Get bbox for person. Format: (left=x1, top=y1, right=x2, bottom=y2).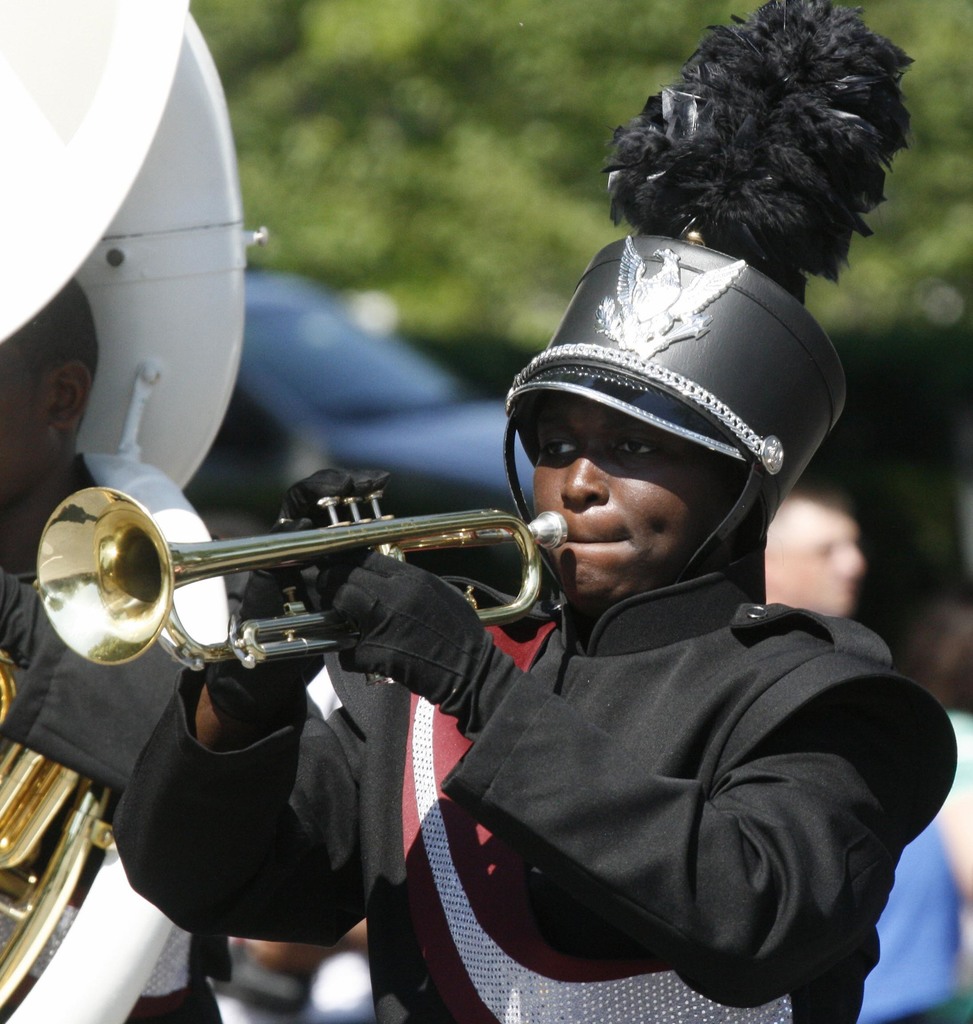
(left=111, top=397, right=952, bottom=1020).
